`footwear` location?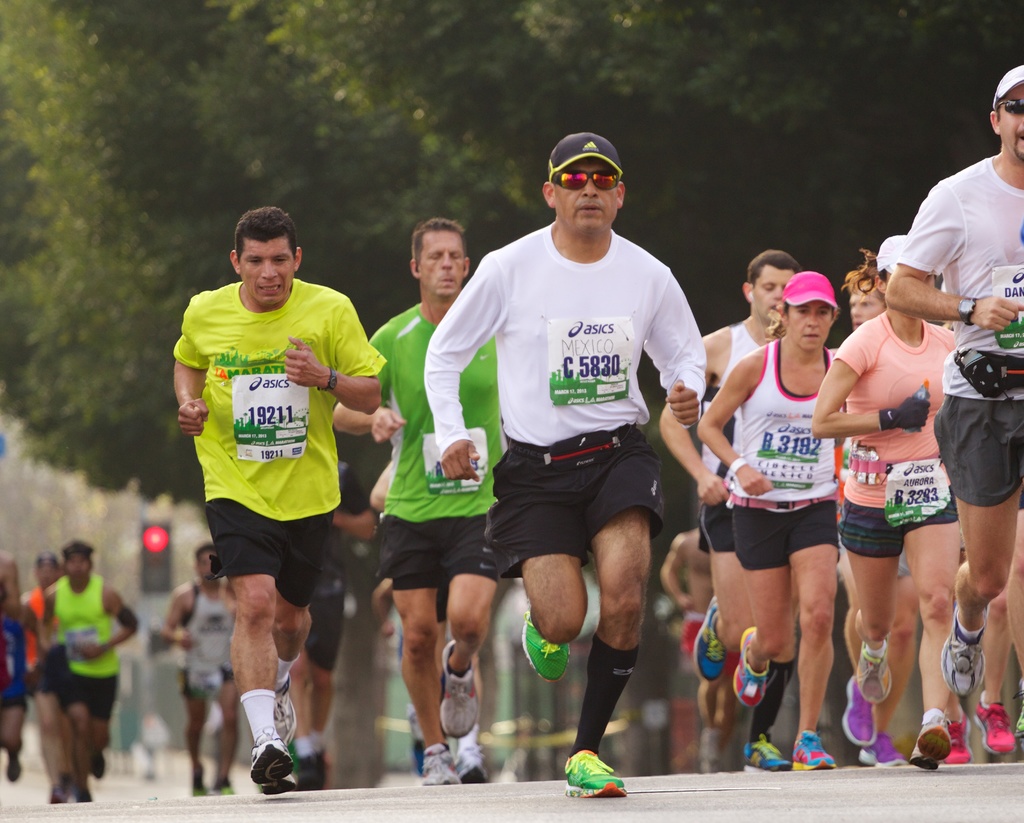
region(419, 743, 461, 783)
